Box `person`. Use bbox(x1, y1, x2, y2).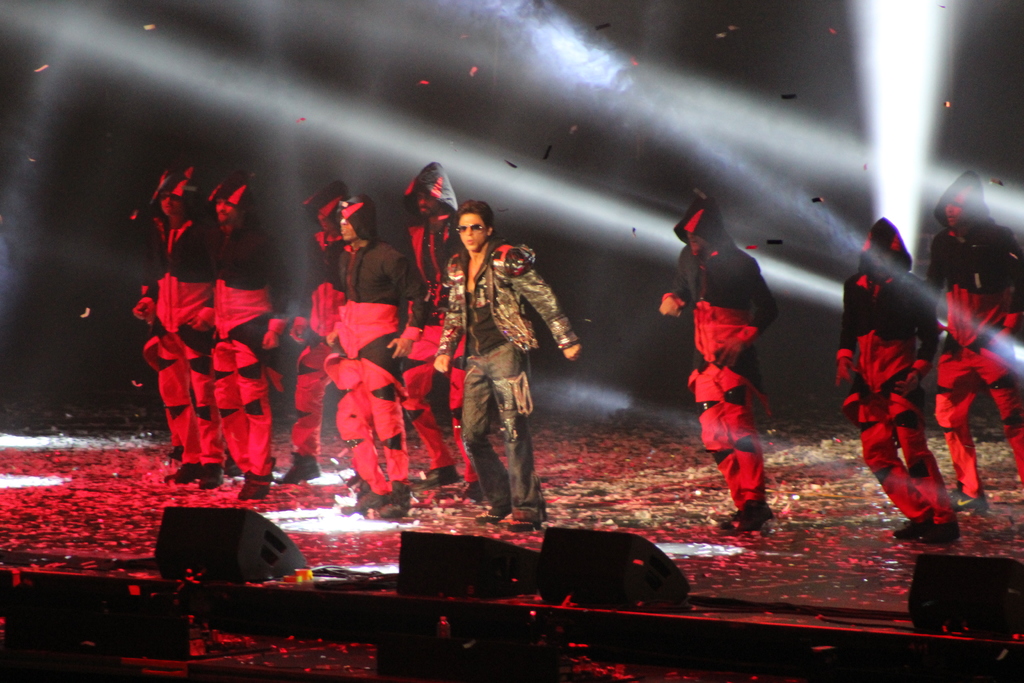
bbox(666, 204, 789, 528).
